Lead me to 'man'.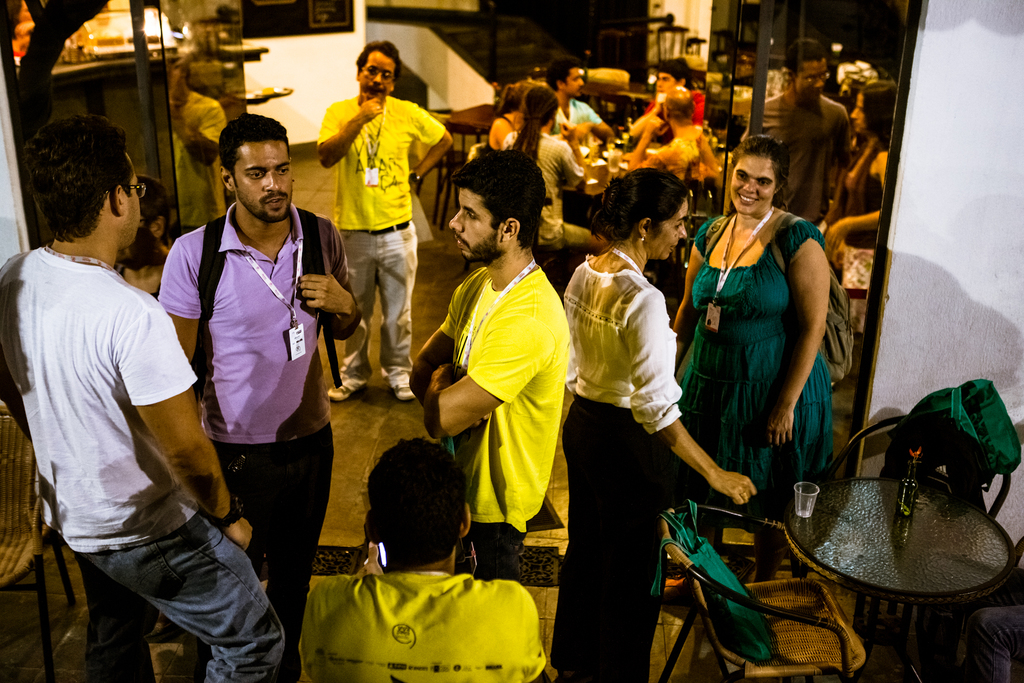
Lead to l=546, t=58, r=612, b=132.
